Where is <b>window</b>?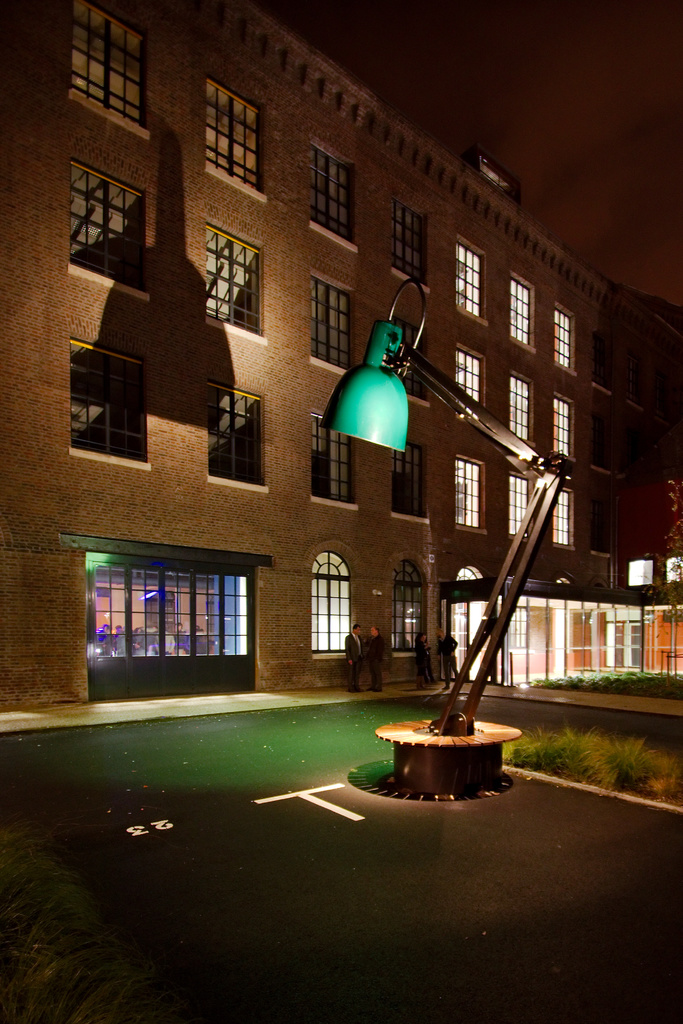
bbox=(399, 195, 430, 295).
